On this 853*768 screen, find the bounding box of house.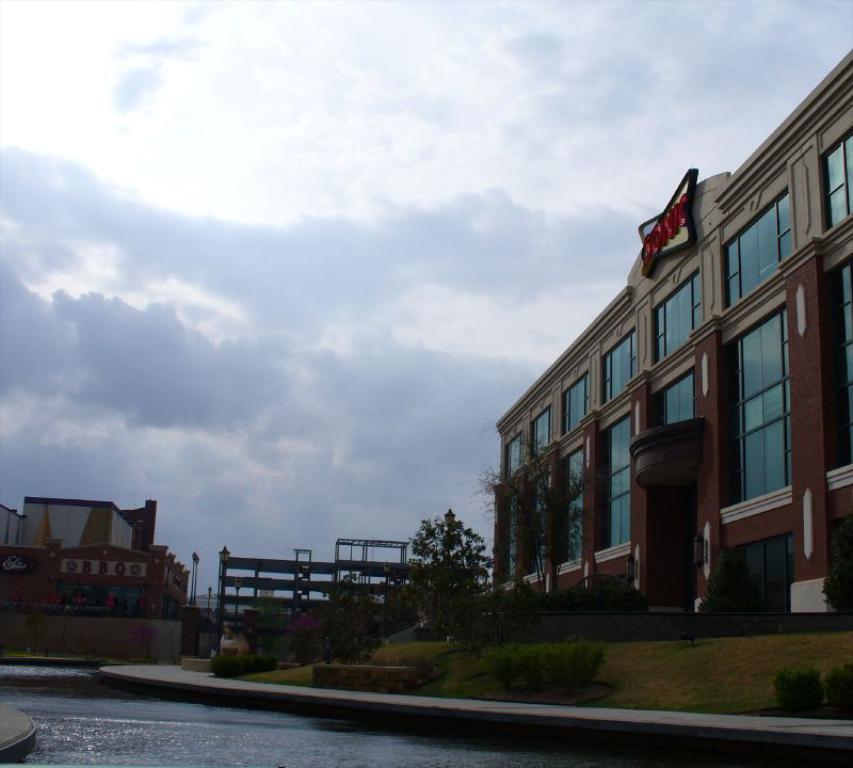
Bounding box: bbox=[358, 73, 847, 695].
